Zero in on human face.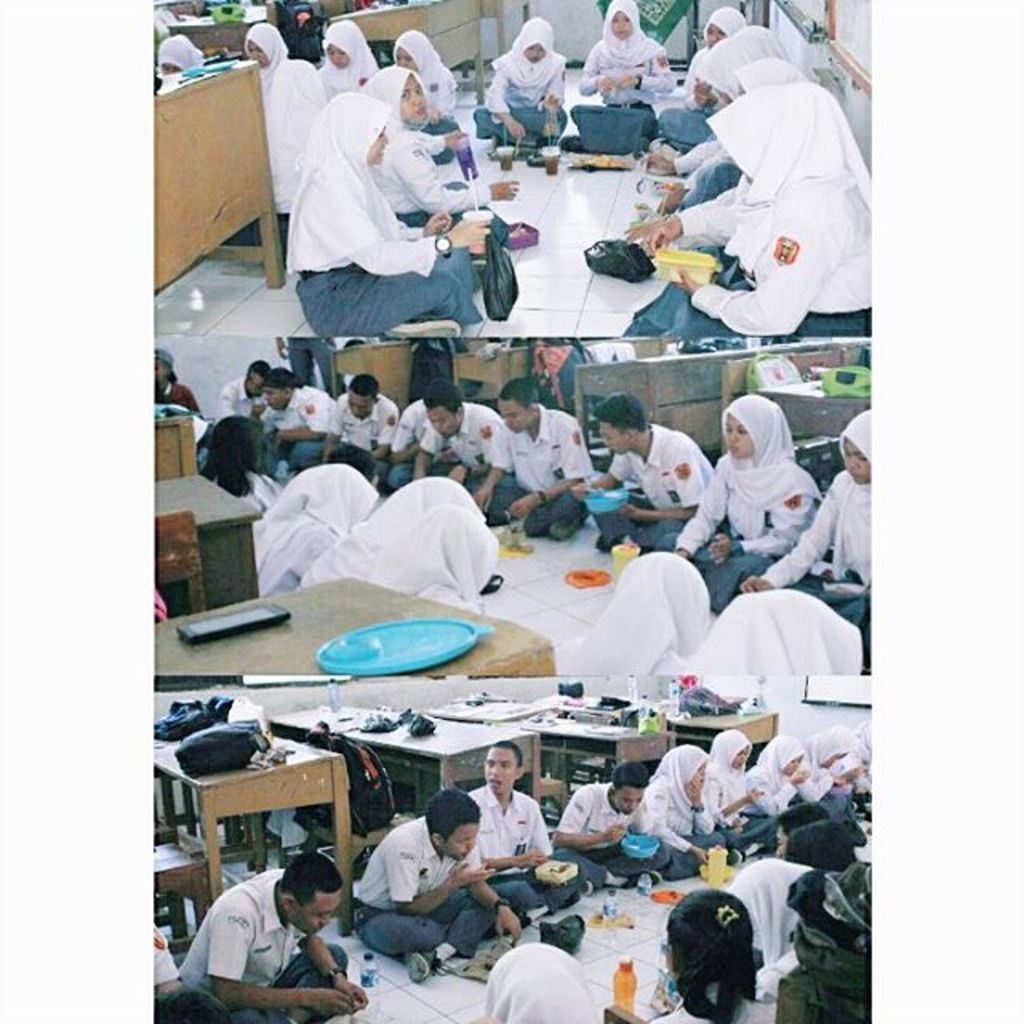
Zeroed in: 298 890 341 931.
